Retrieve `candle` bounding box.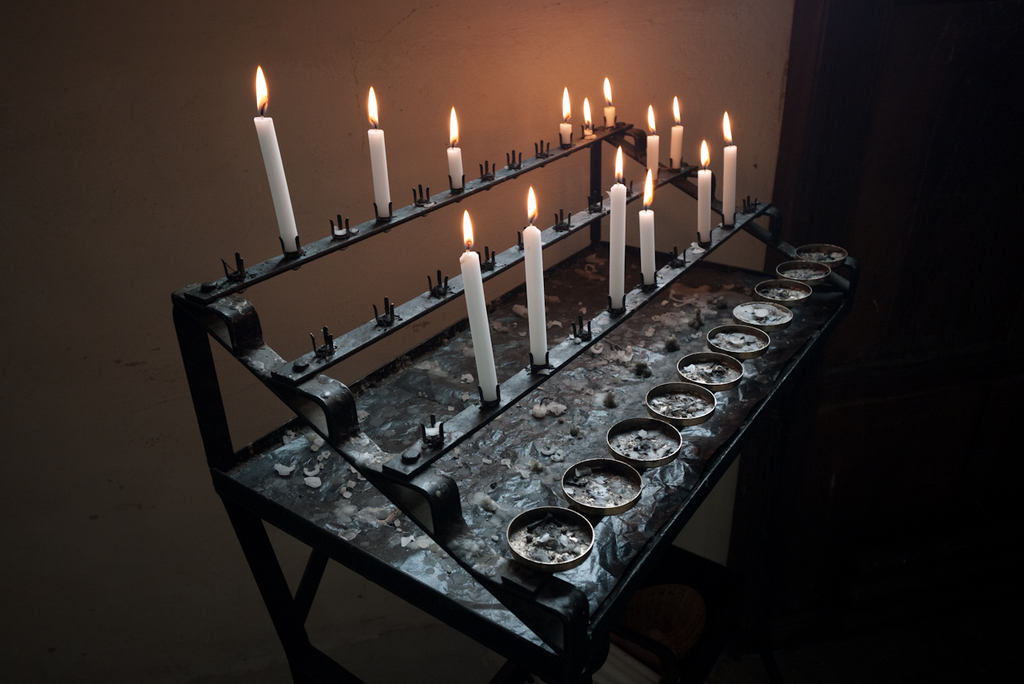
Bounding box: {"left": 584, "top": 102, "right": 594, "bottom": 134}.
